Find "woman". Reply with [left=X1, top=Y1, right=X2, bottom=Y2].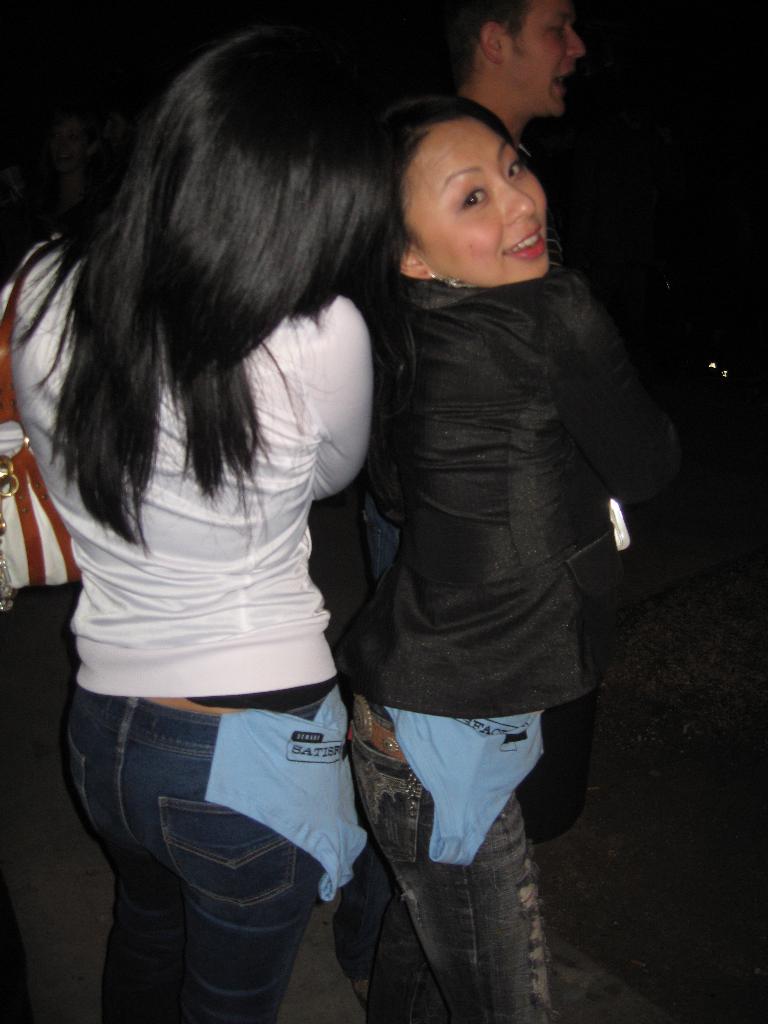
[left=300, top=56, right=673, bottom=919].
